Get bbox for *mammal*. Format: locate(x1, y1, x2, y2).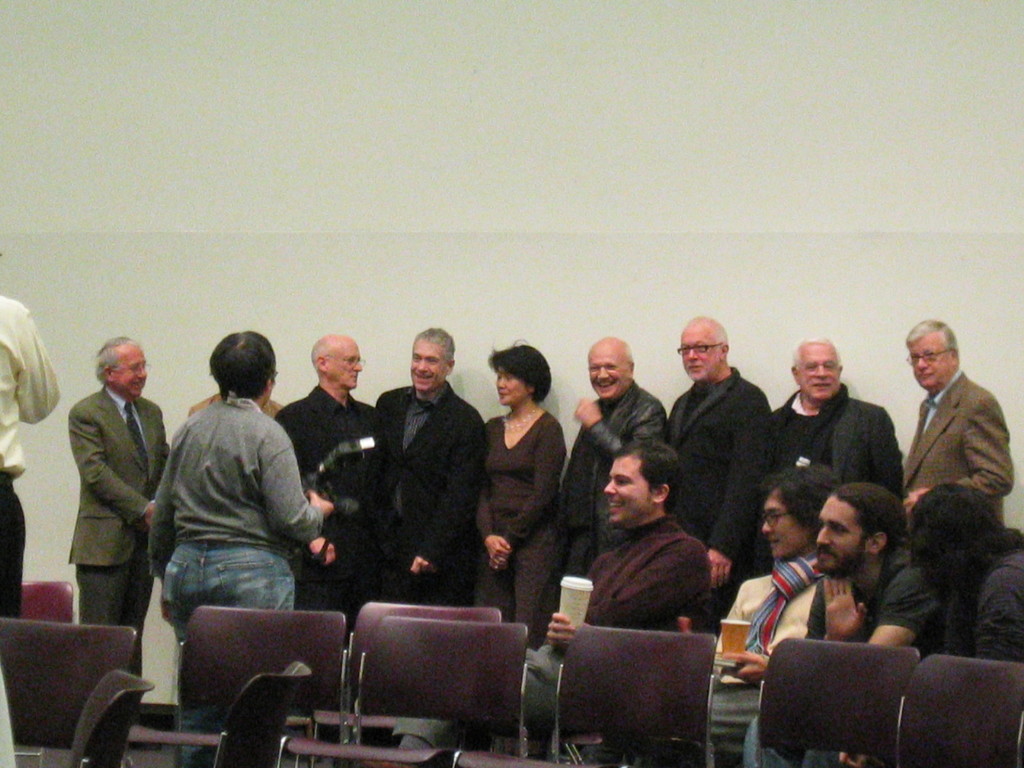
locate(902, 317, 1011, 506).
